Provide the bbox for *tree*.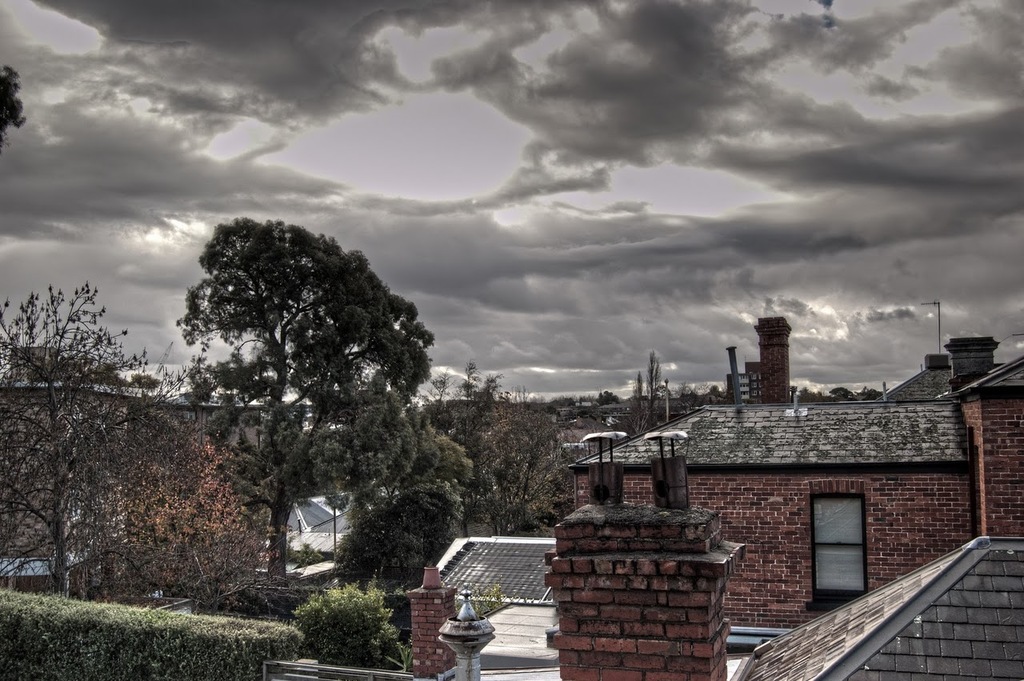
Rect(649, 354, 687, 447).
